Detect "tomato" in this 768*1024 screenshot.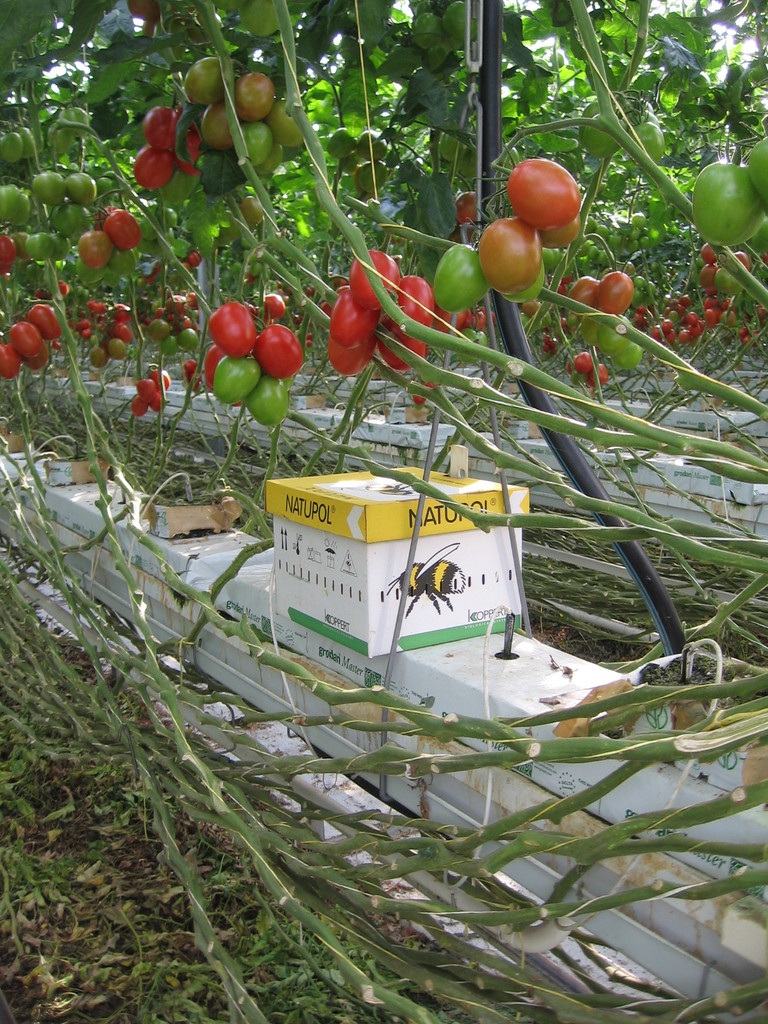
Detection: [478,219,541,287].
